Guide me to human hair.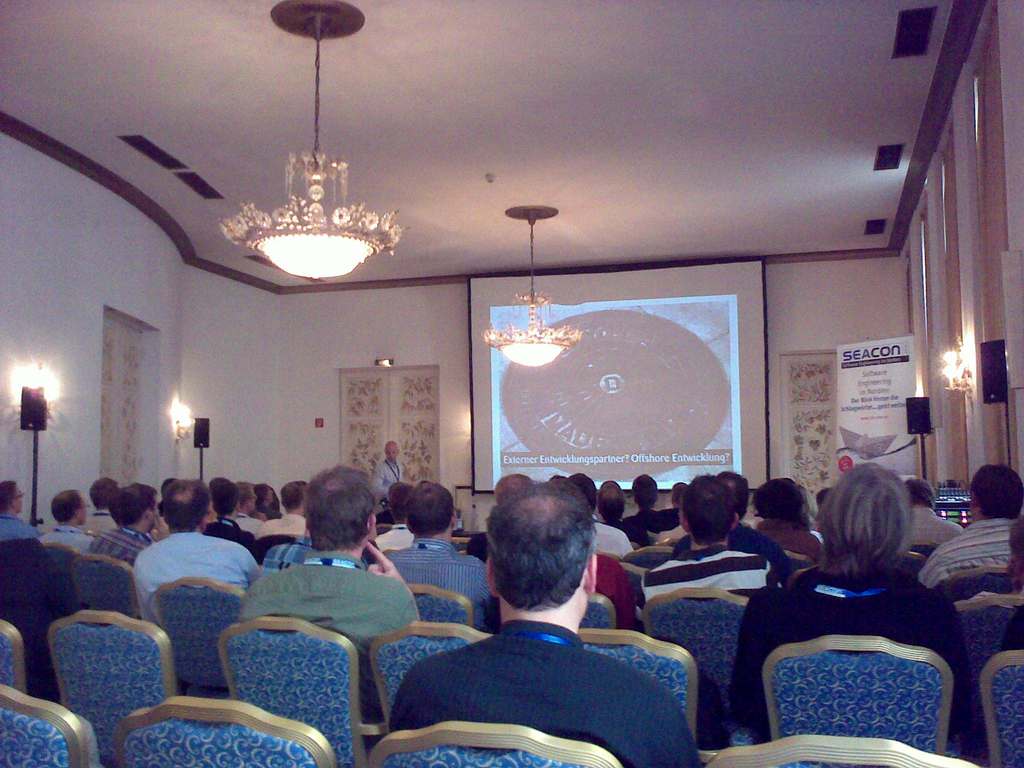
Guidance: (left=236, top=481, right=254, bottom=504).
